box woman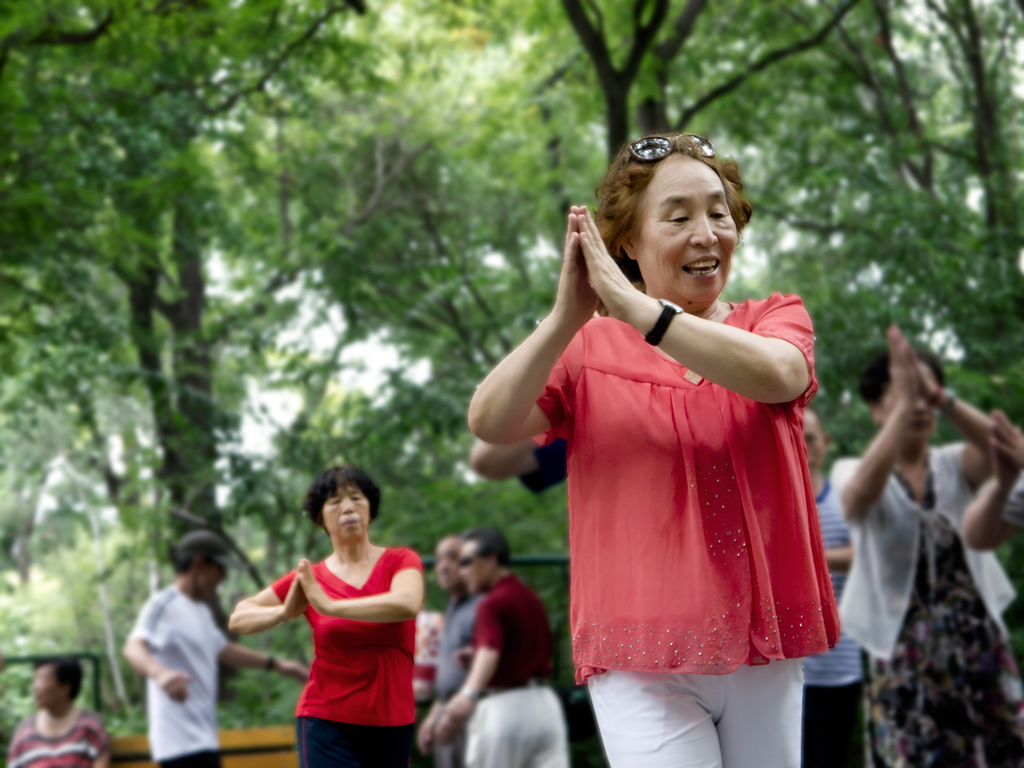
locate(833, 327, 1023, 767)
